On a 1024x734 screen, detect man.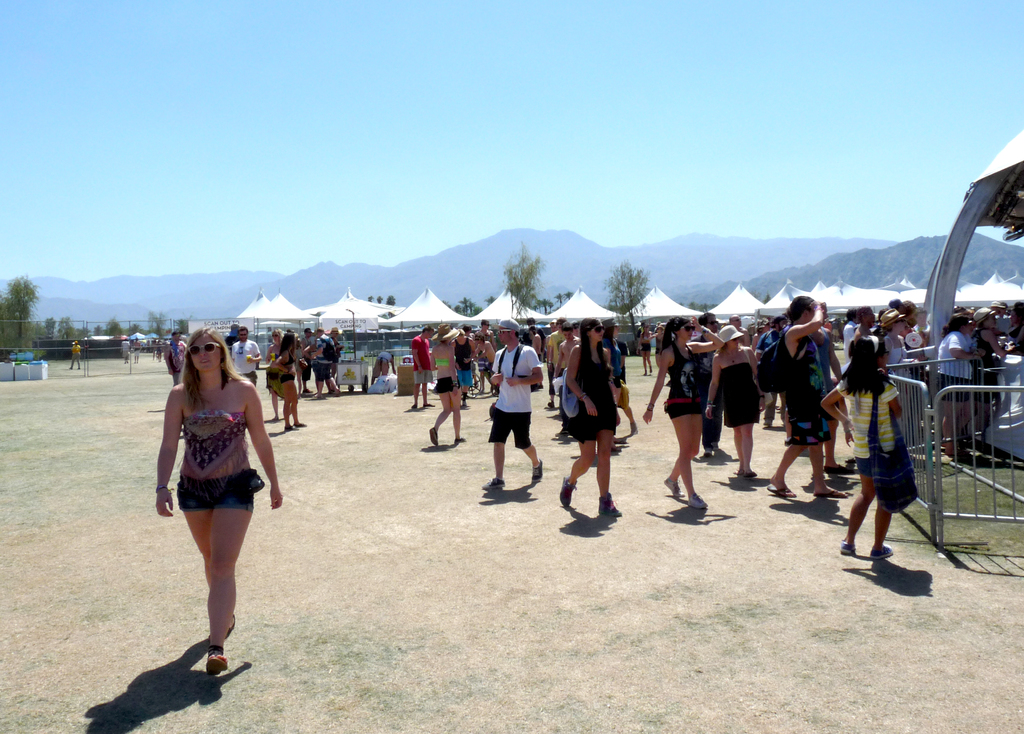
483/319/543/489.
